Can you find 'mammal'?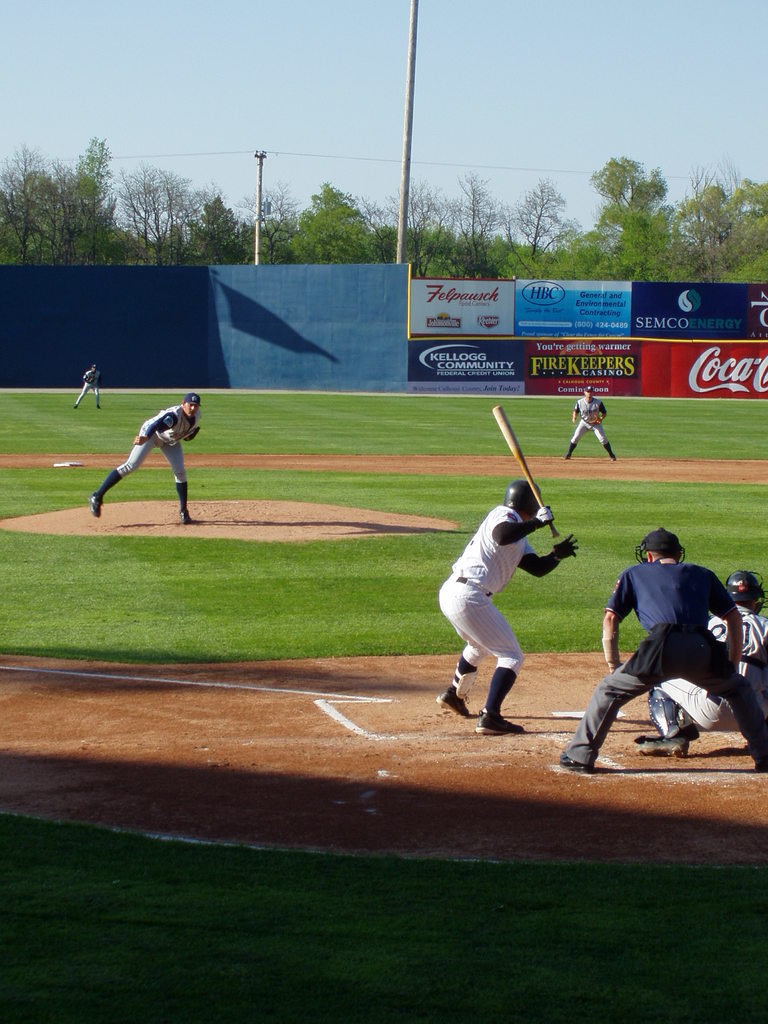
Yes, bounding box: BBox(564, 387, 617, 459).
